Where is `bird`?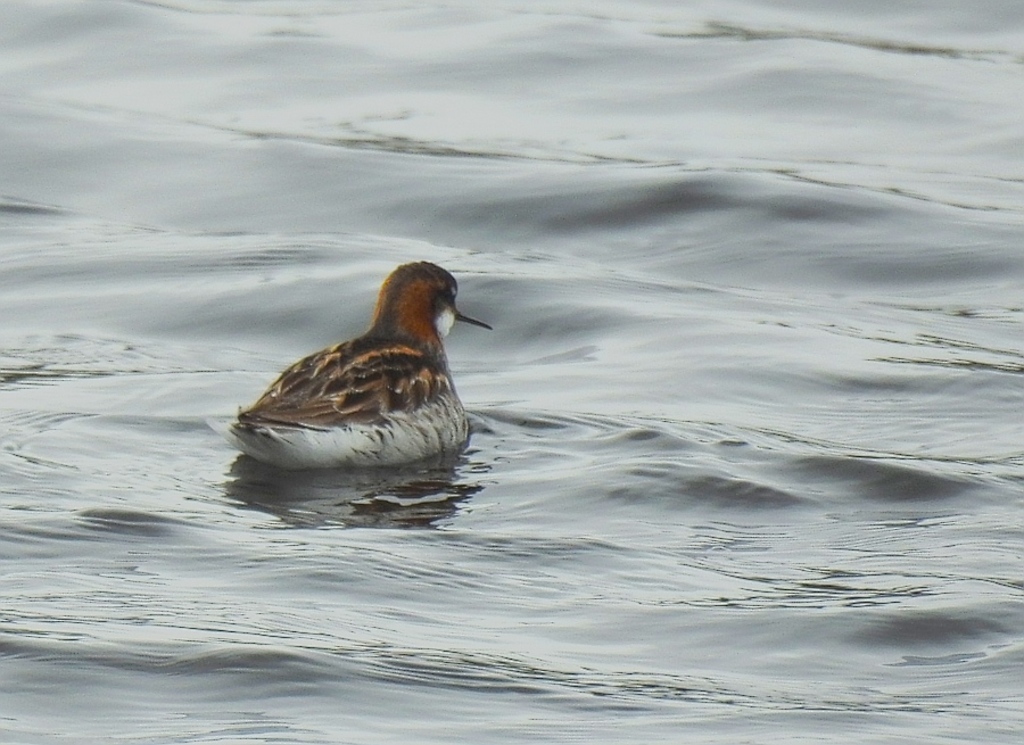
[left=214, top=272, right=503, bottom=482].
